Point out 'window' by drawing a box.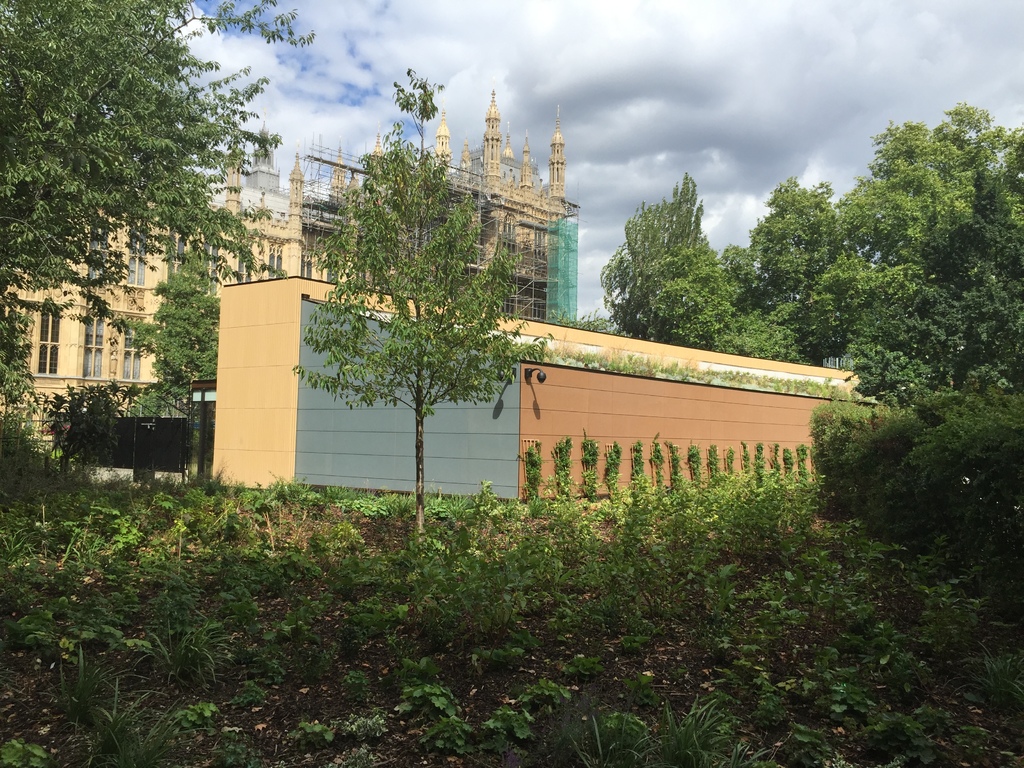
533,232,544,249.
